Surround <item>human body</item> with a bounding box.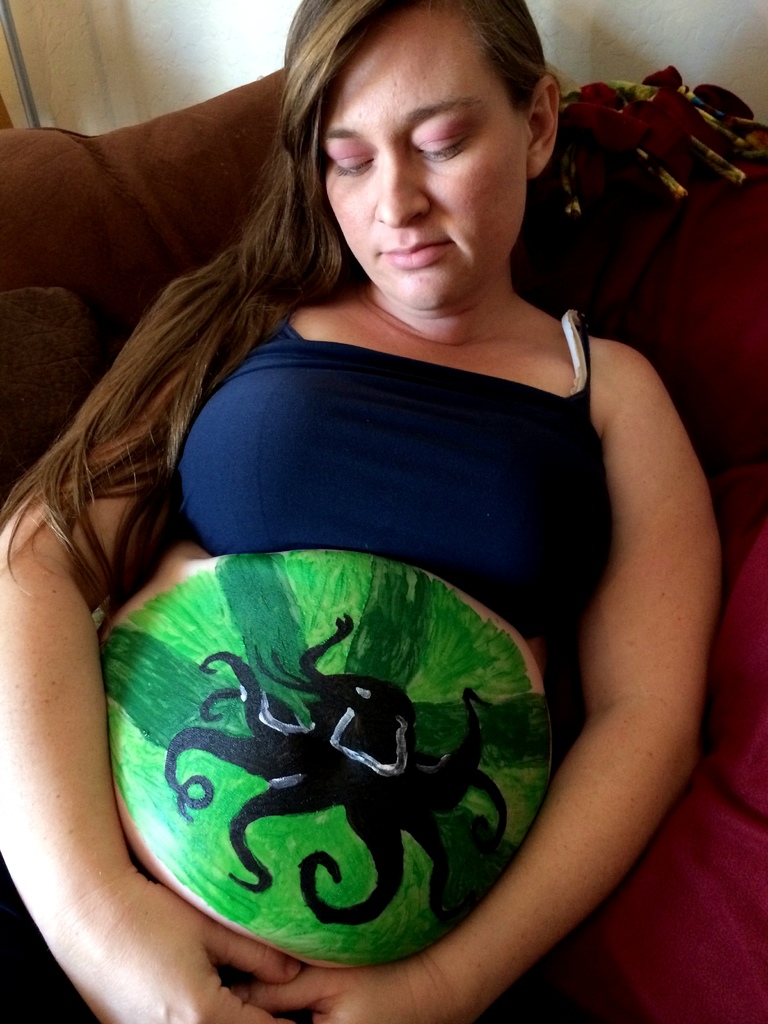
x1=0 y1=1 x2=741 y2=1023.
